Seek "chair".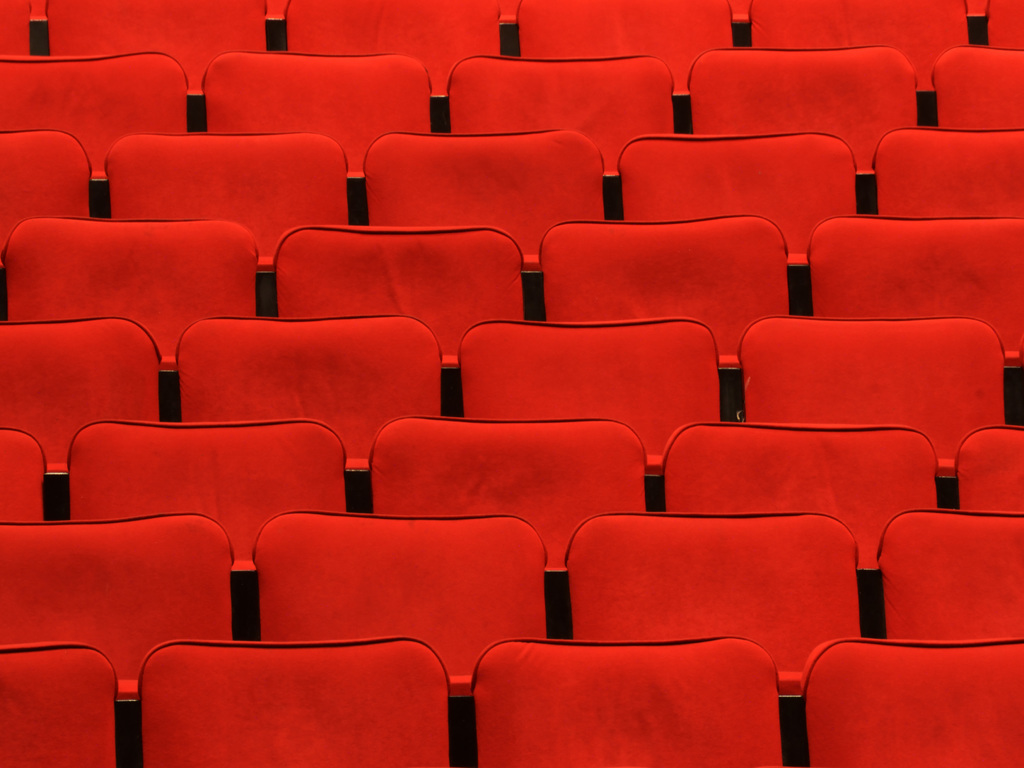
[left=0, top=315, right=164, bottom=524].
